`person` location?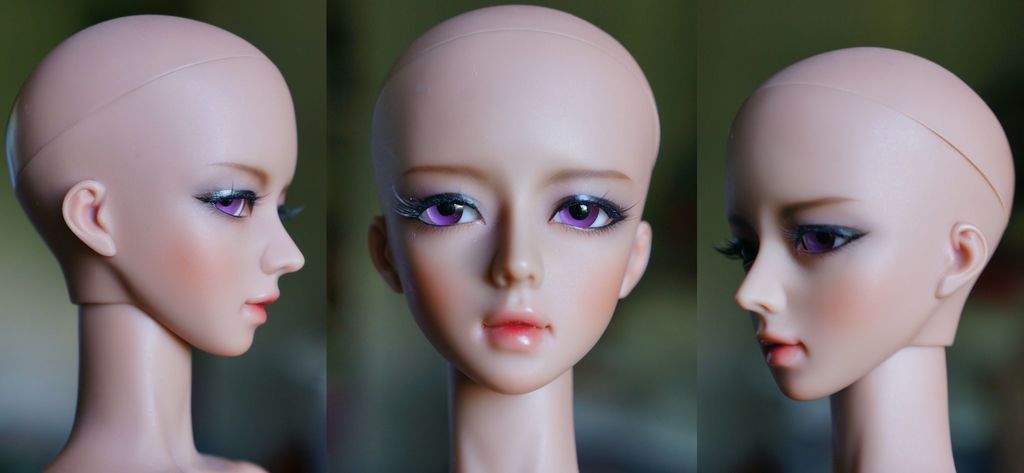
bbox=[714, 45, 1016, 472]
